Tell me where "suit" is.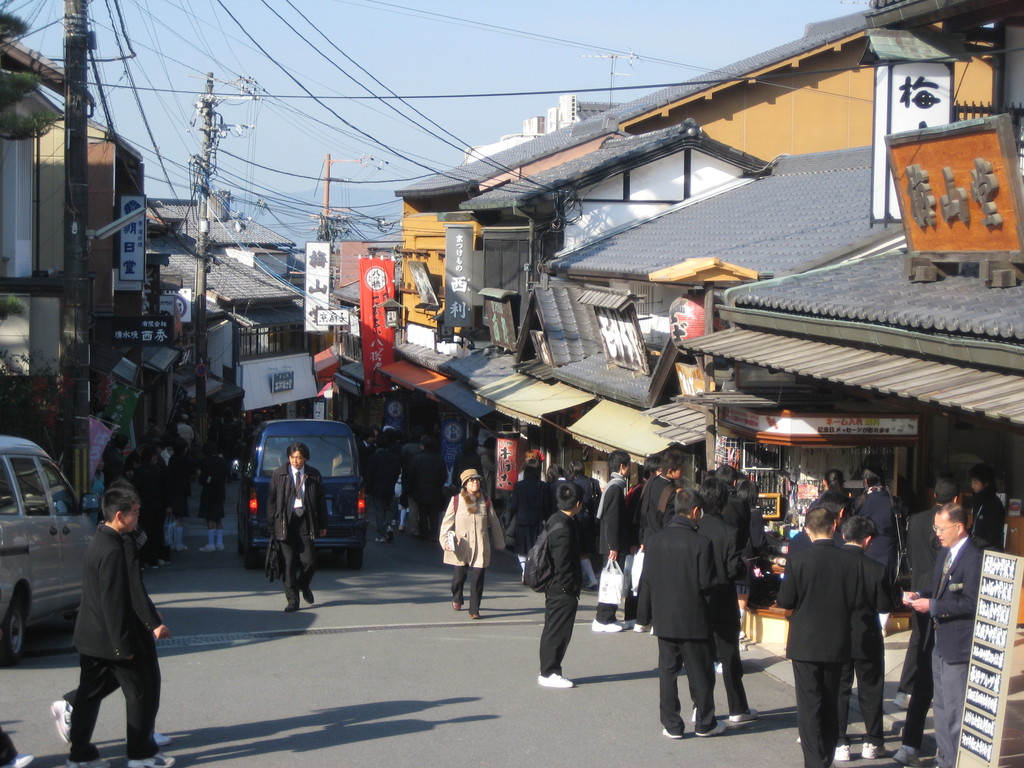
"suit" is at x1=642, y1=518, x2=723, y2=730.
